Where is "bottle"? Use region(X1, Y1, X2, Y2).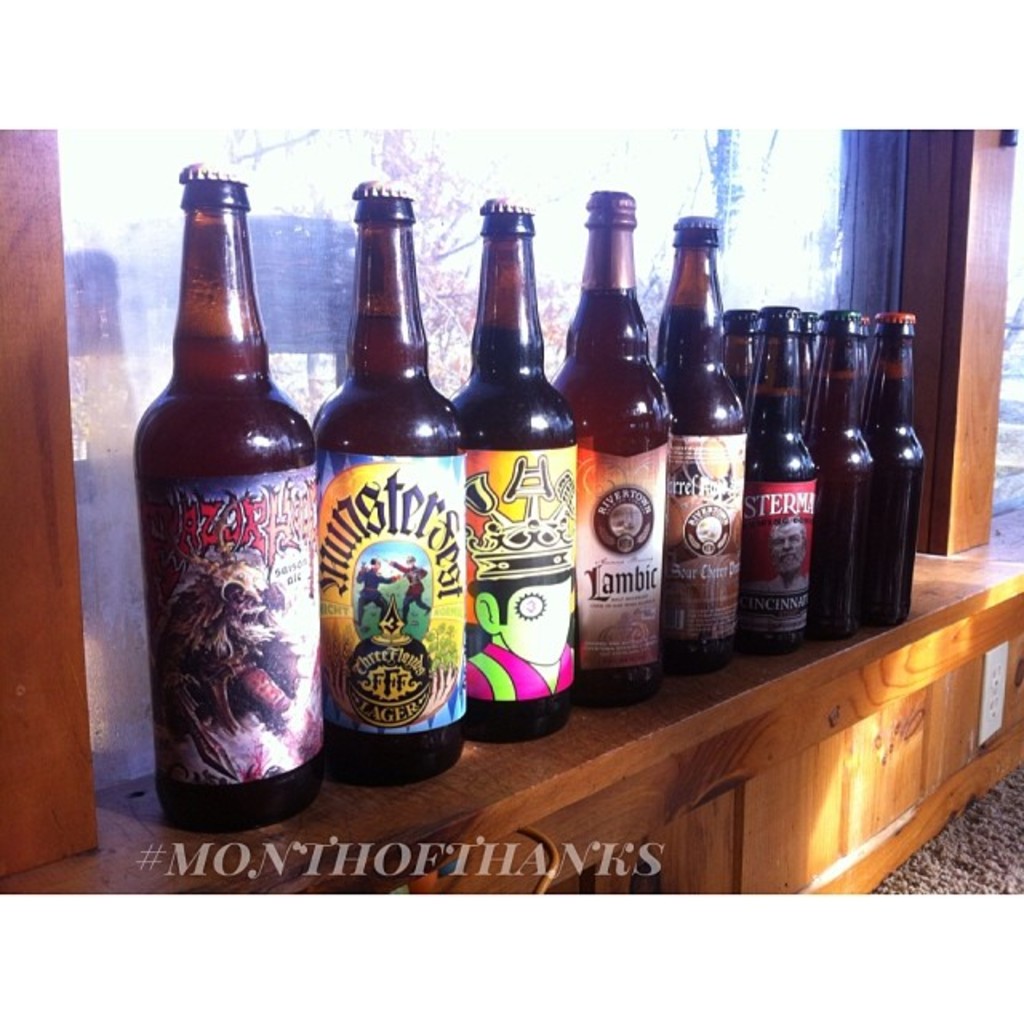
region(126, 154, 317, 837).
